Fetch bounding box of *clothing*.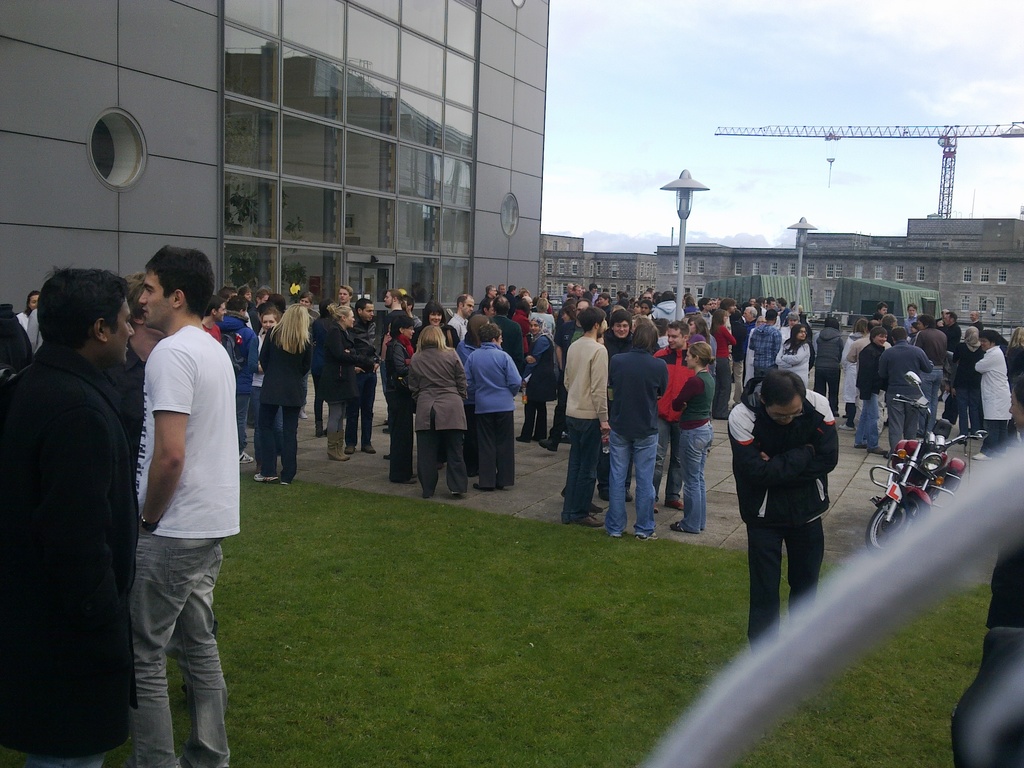
Bbox: <region>652, 298, 682, 326</region>.
